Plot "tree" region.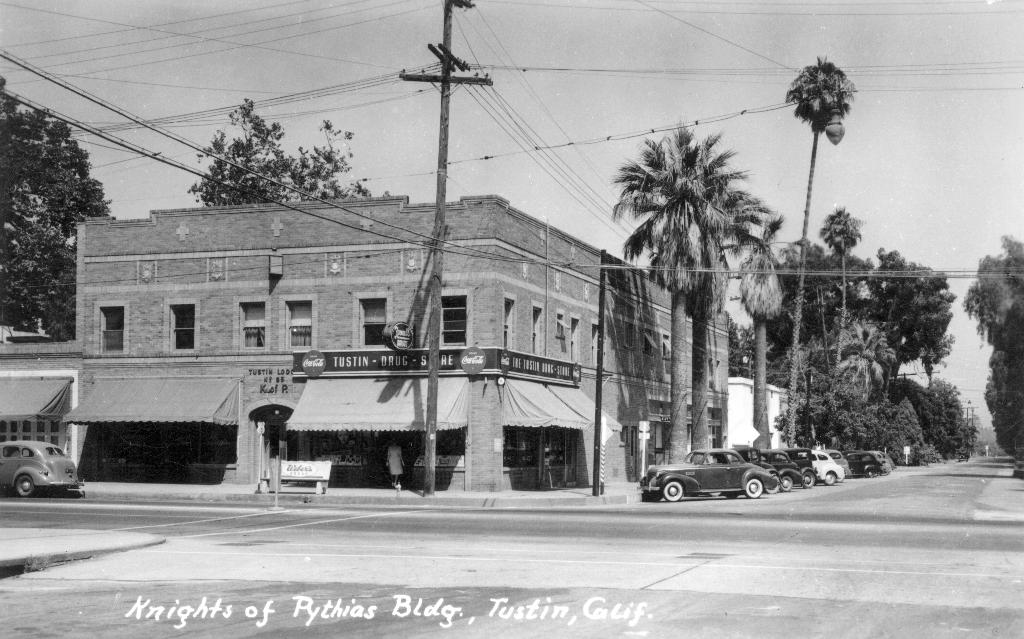
Plotted at (9, 75, 88, 357).
